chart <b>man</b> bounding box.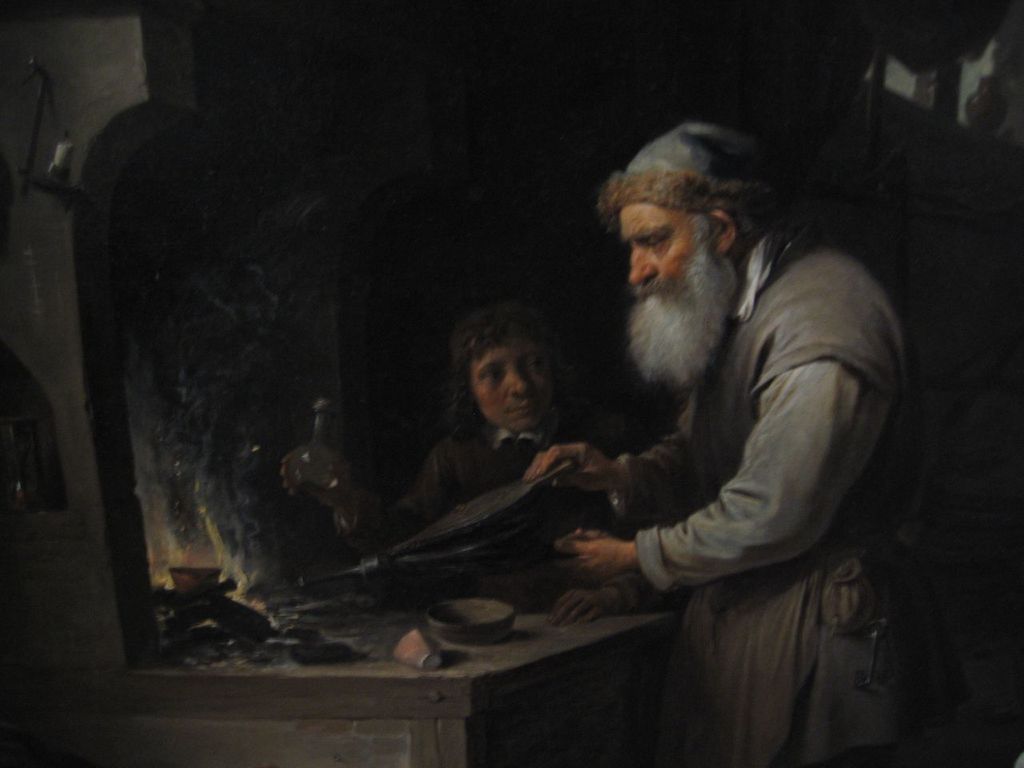
Charted: bbox=[381, 293, 637, 570].
